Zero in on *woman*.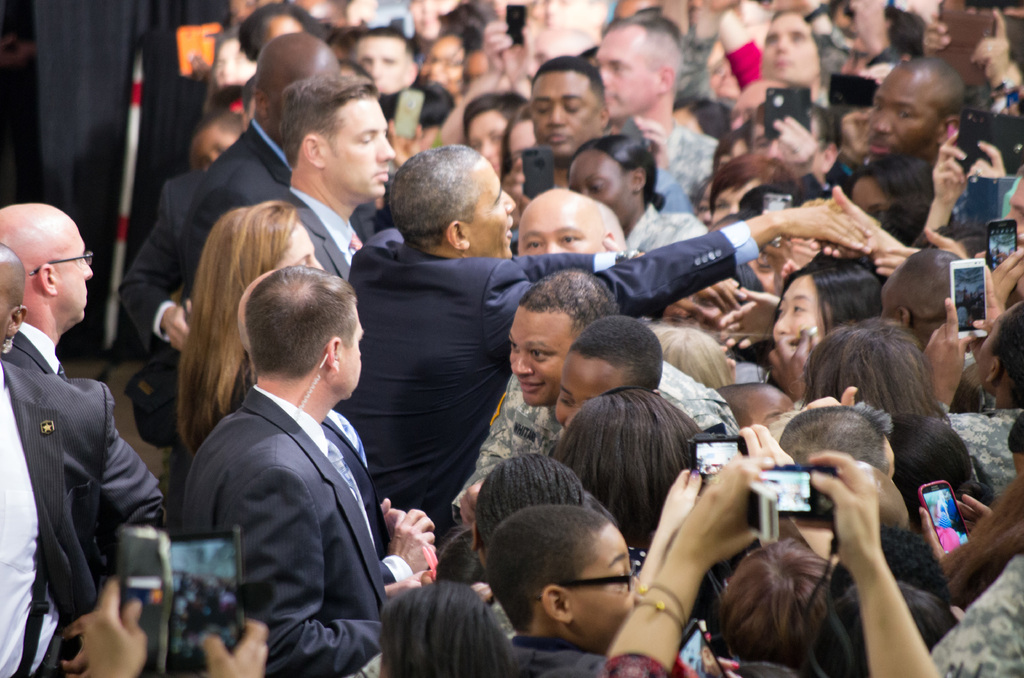
Zeroed in: (560, 130, 709, 262).
